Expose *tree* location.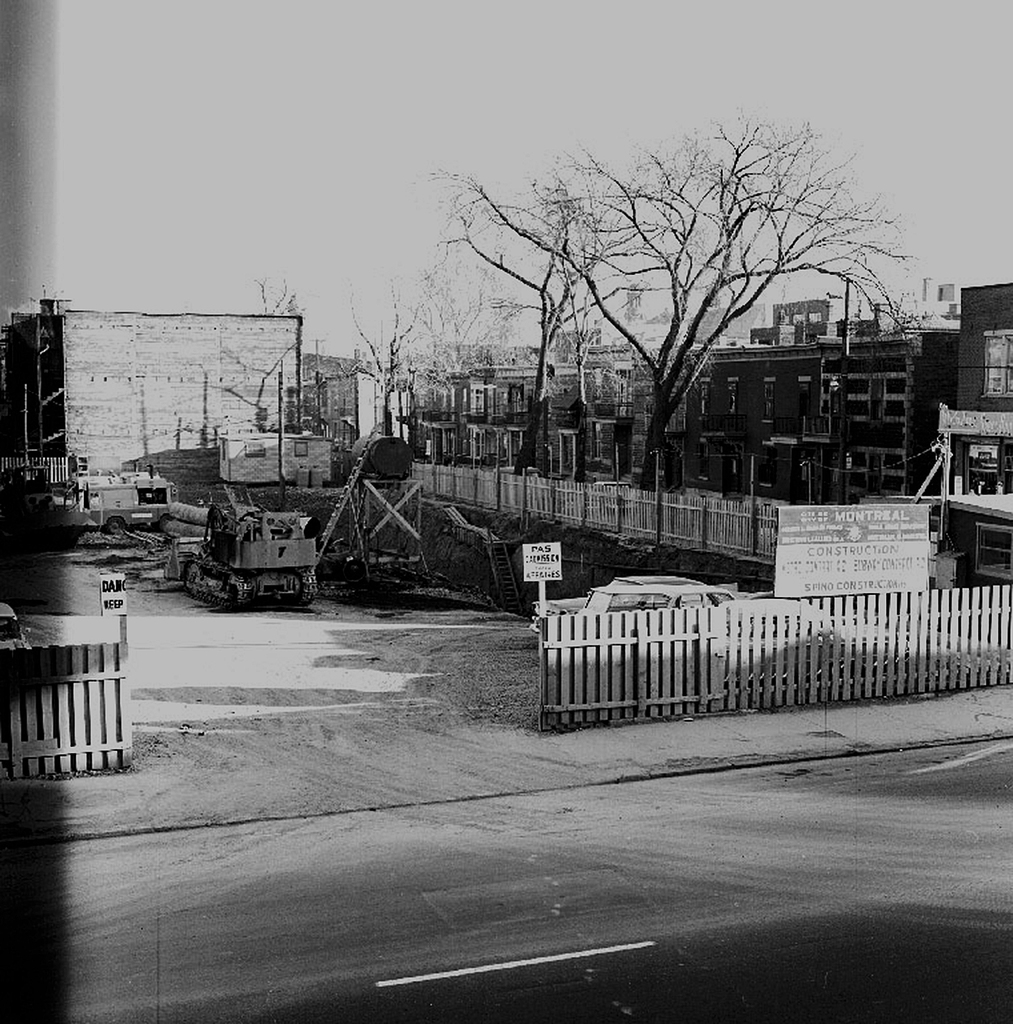
Exposed at crop(362, 282, 425, 452).
